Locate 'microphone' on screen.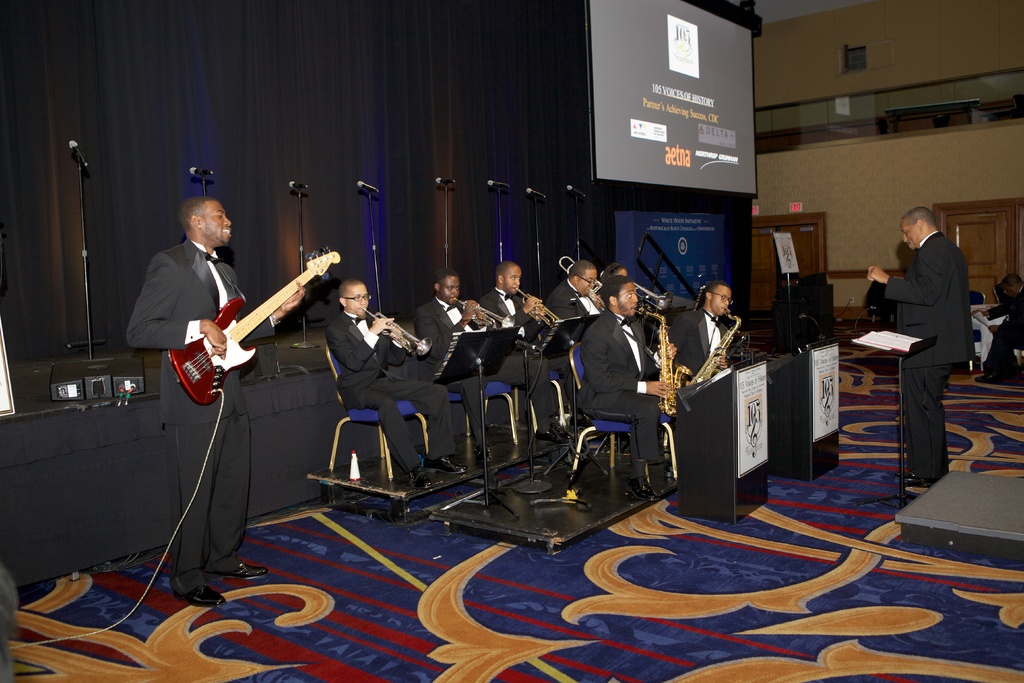
On screen at 480 170 518 193.
